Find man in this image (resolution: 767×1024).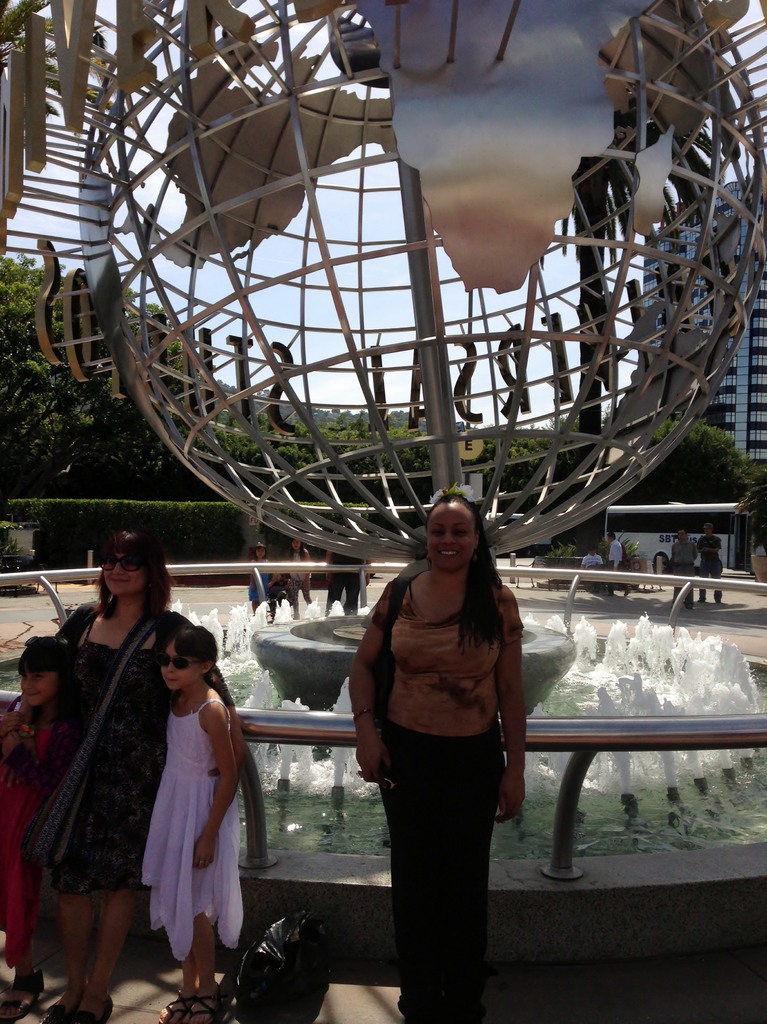
(x1=695, y1=522, x2=723, y2=611).
